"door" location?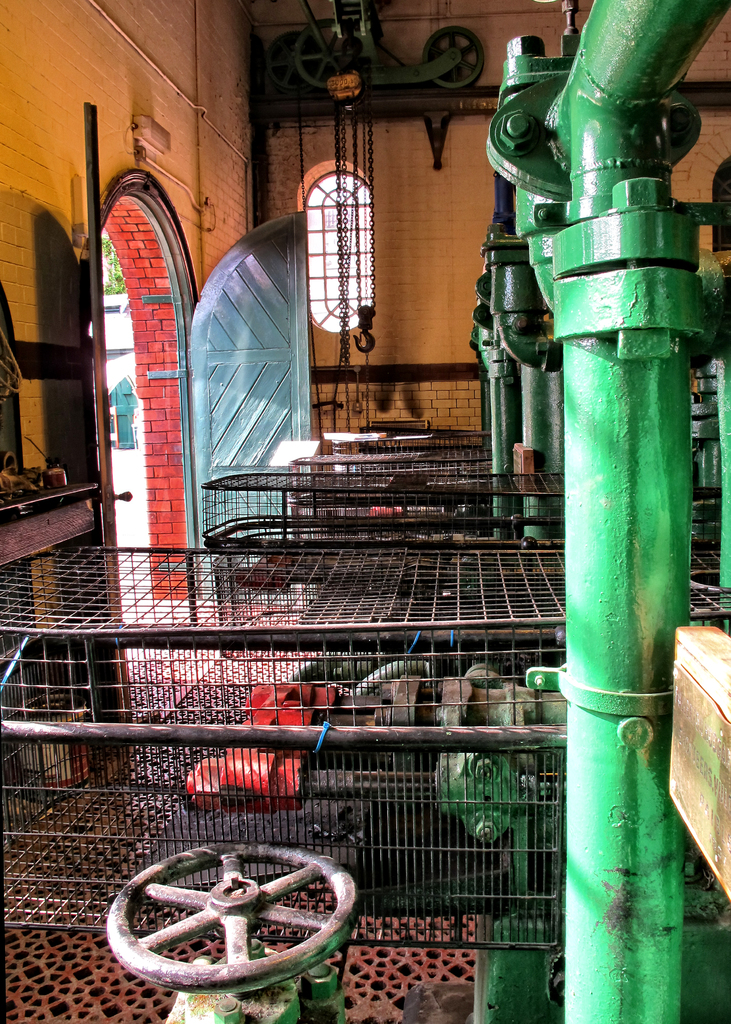
left=85, top=106, right=125, bottom=733
